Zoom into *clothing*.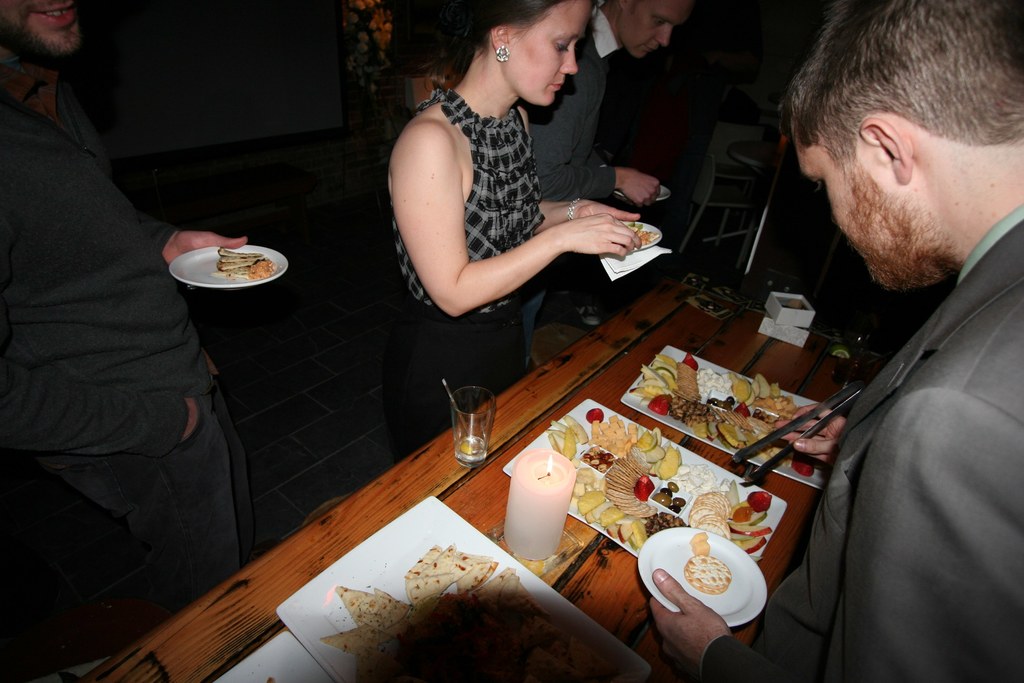
Zoom target: (700,202,1023,682).
